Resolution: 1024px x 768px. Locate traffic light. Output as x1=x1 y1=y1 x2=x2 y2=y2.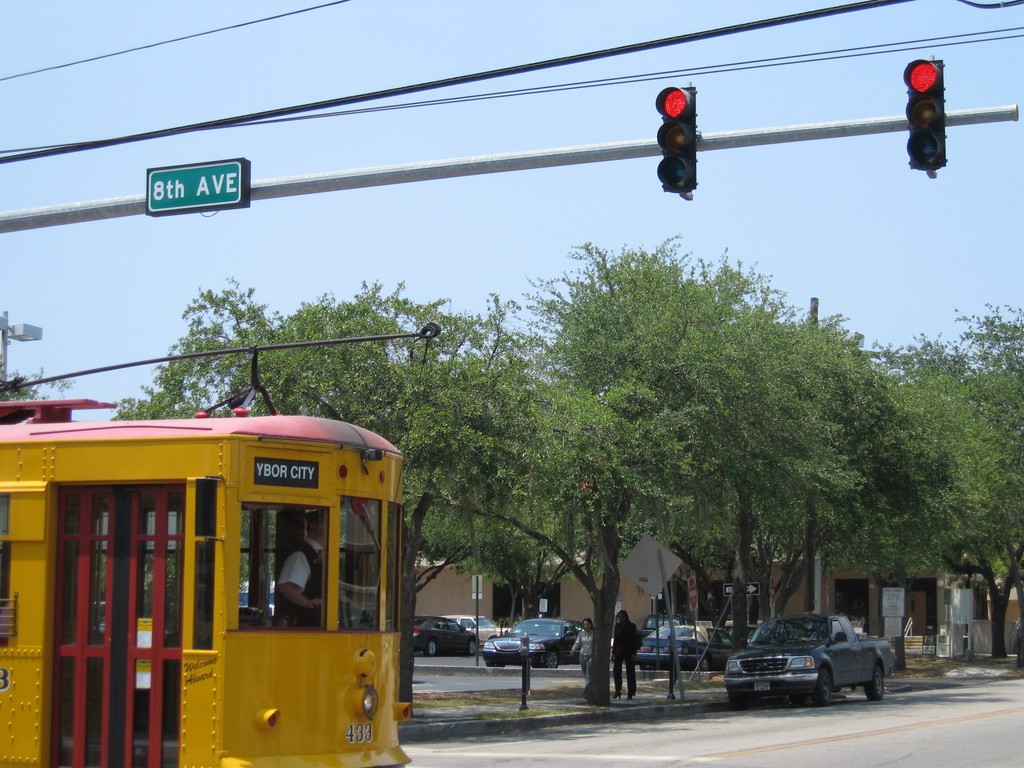
x1=653 y1=84 x2=700 y2=201.
